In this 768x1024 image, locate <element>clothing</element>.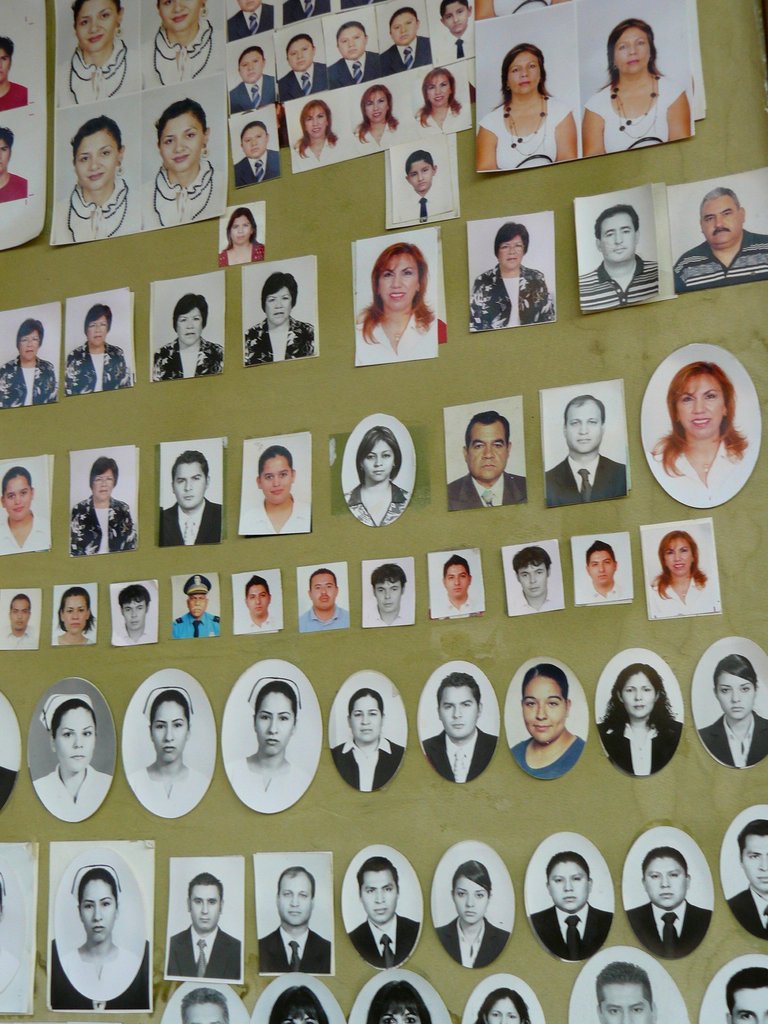
Bounding box: [x1=299, y1=605, x2=351, y2=632].
